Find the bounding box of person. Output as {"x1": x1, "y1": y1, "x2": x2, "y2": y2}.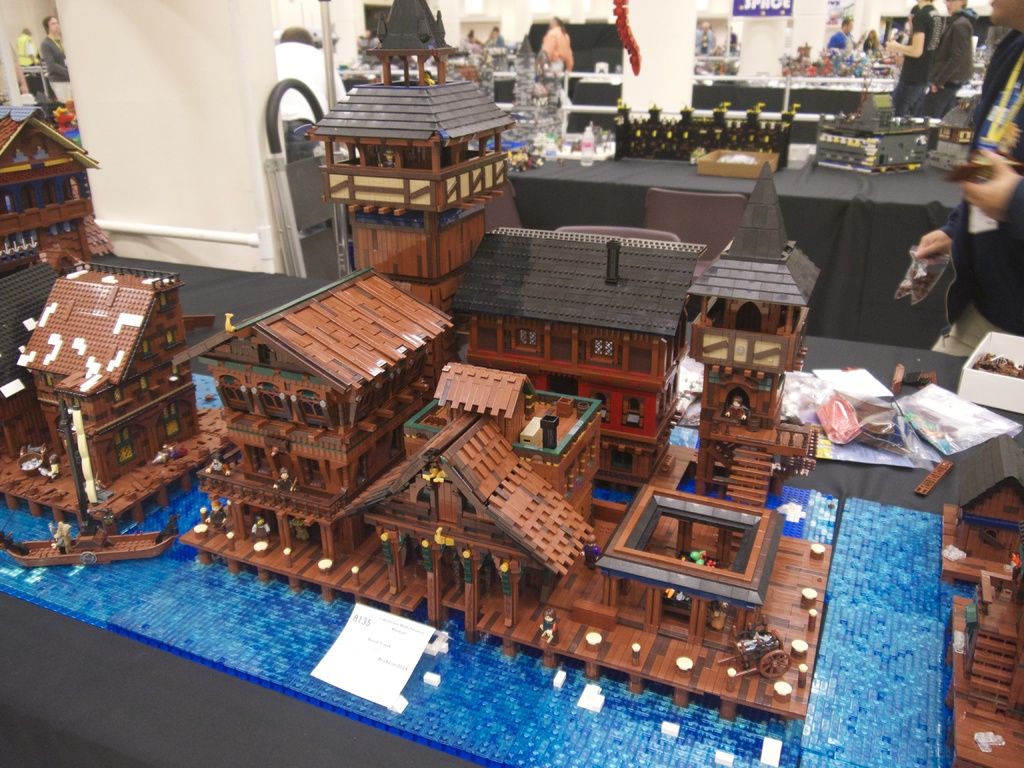
{"x1": 537, "y1": 15, "x2": 573, "y2": 95}.
